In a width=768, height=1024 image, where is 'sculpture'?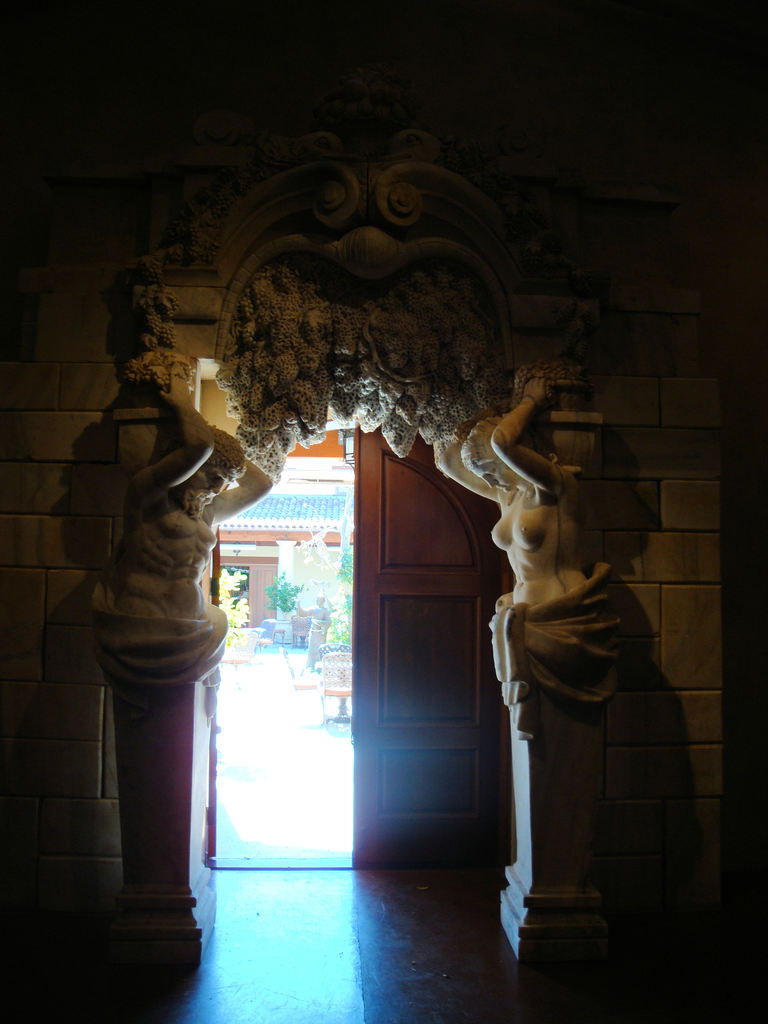
[left=83, top=354, right=287, bottom=691].
